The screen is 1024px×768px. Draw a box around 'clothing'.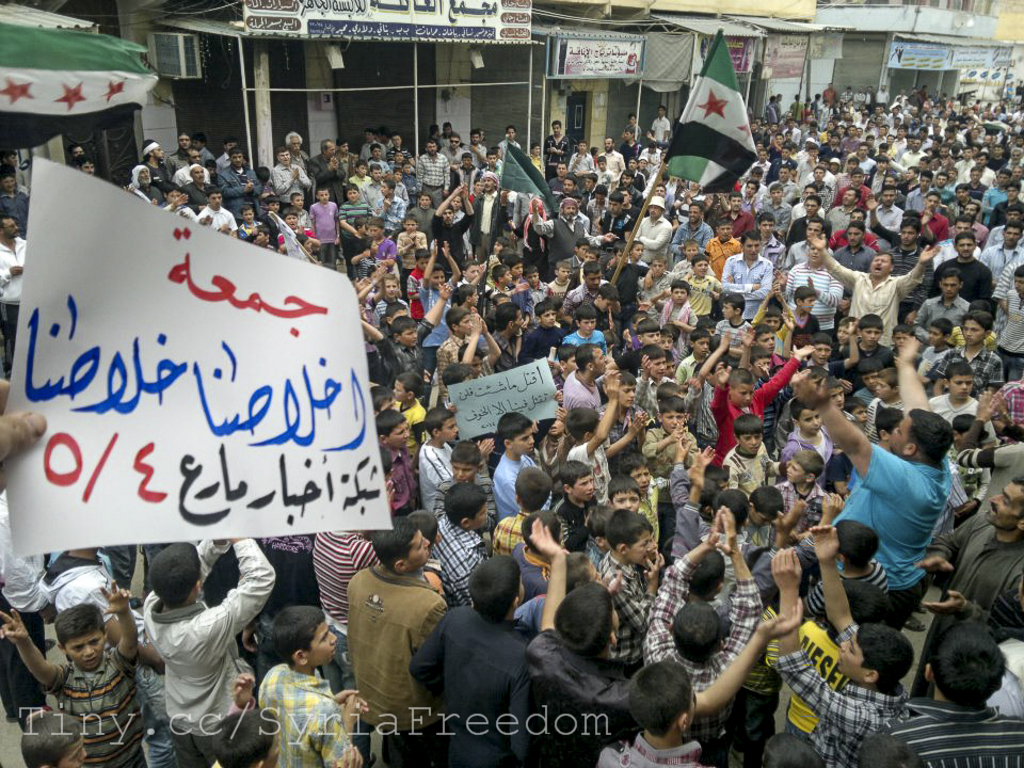
left=635, top=485, right=660, bottom=549.
